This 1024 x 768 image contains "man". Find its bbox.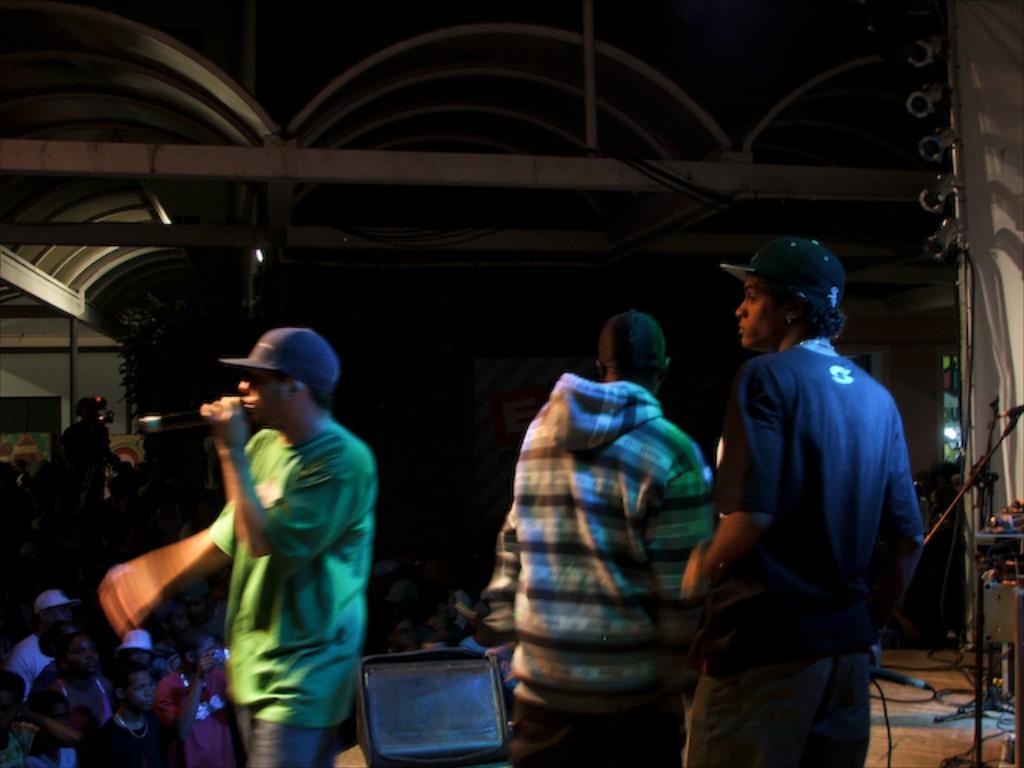
{"left": 678, "top": 237, "right": 930, "bottom": 766}.
